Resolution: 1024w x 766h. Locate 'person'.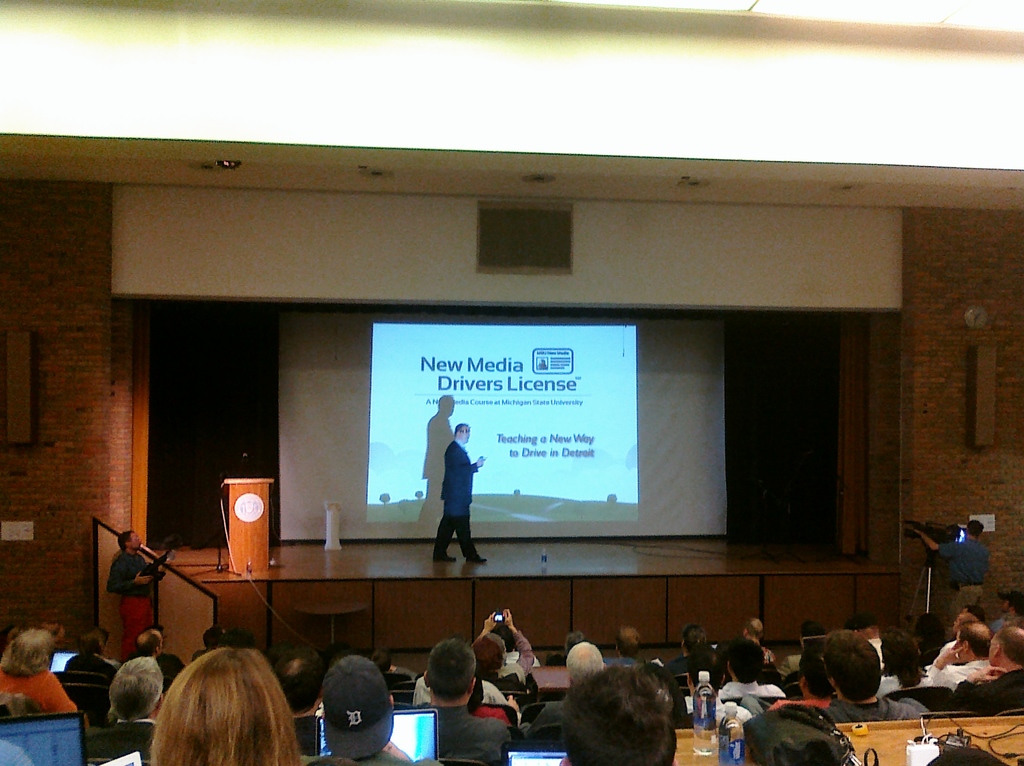
x1=131, y1=628, x2=184, y2=673.
